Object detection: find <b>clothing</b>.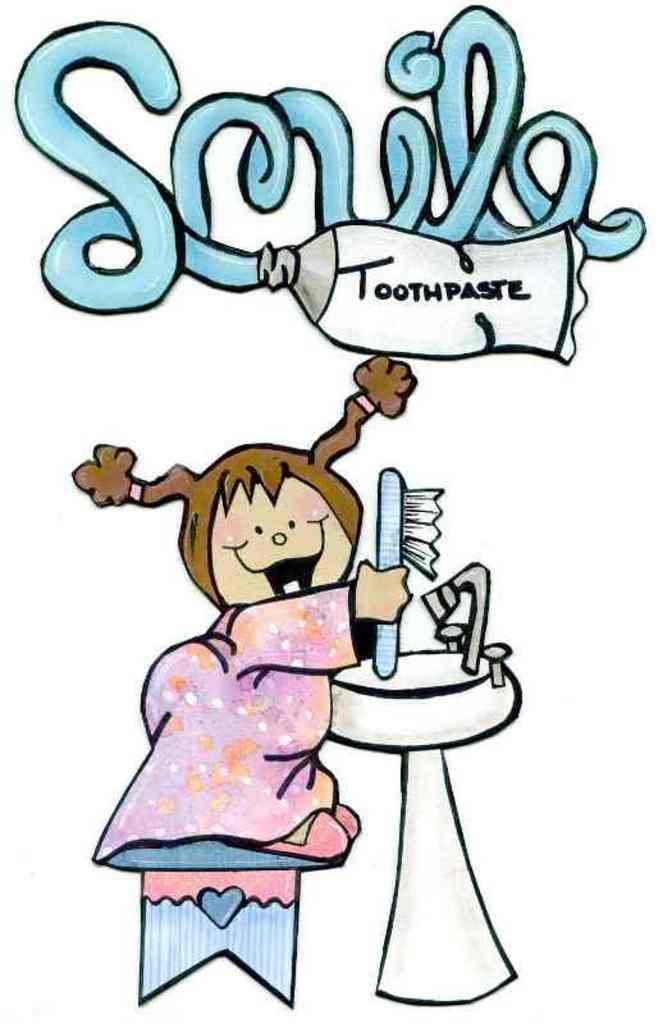
93,582,351,859.
